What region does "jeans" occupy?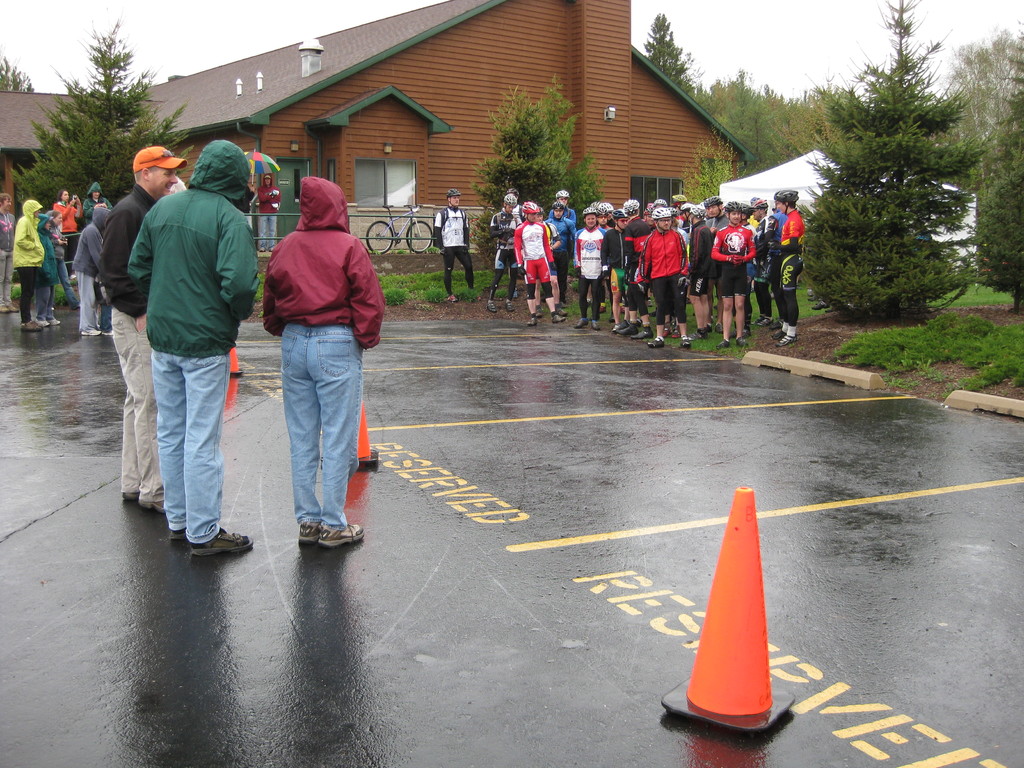
[left=153, top=349, right=230, bottom=542].
